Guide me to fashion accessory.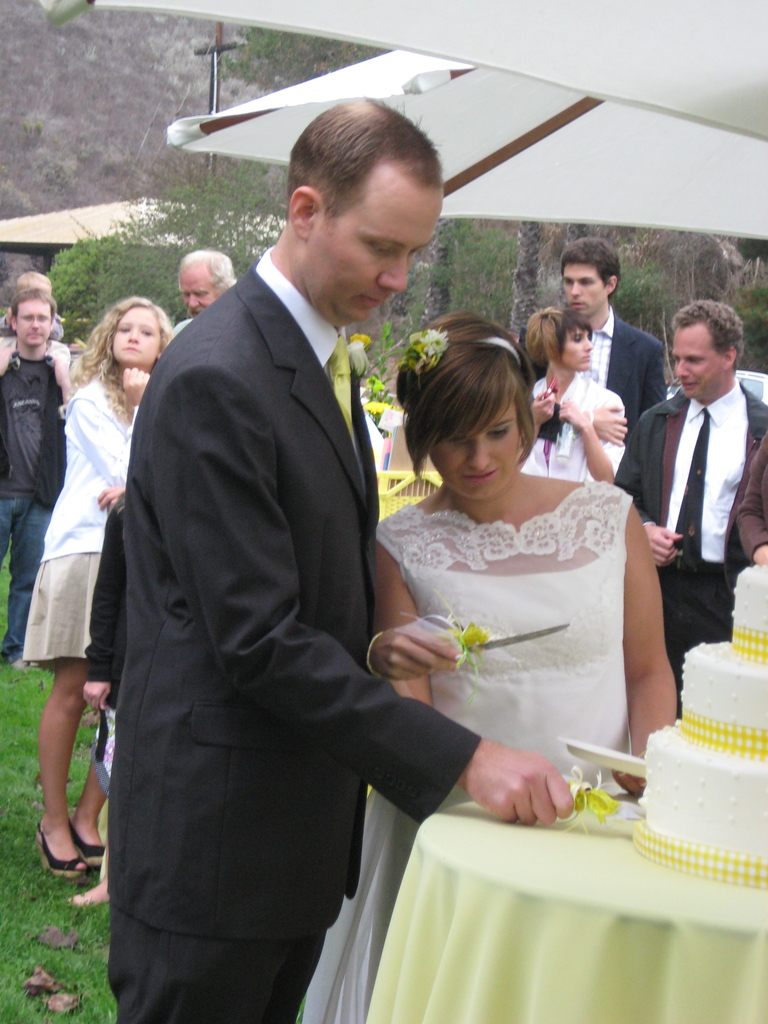
Guidance: left=391, top=328, right=522, bottom=389.
